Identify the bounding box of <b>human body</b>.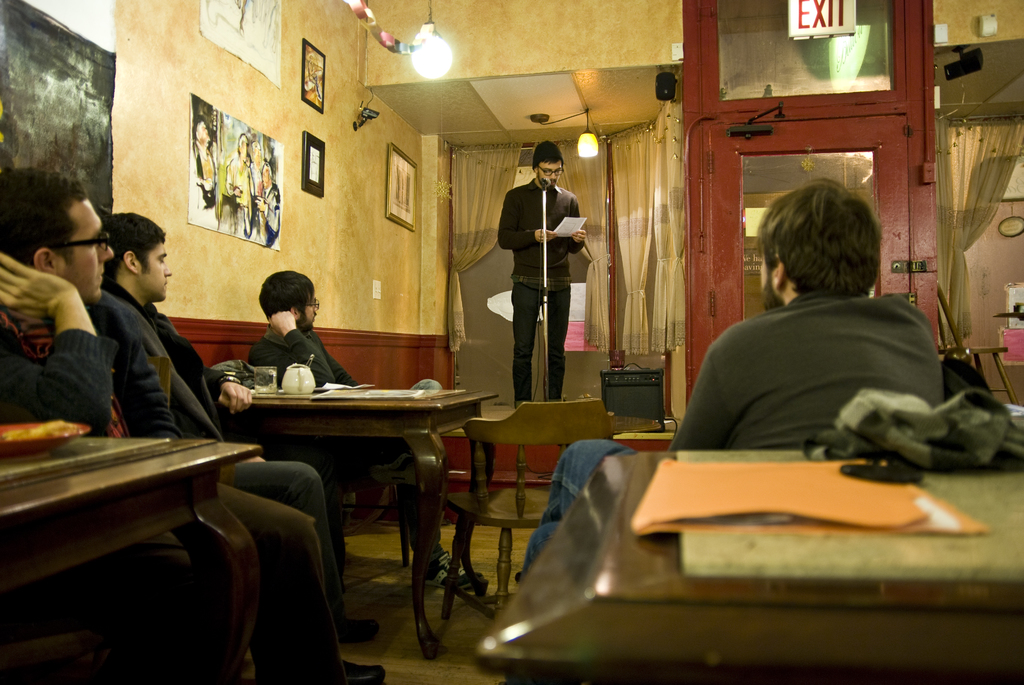
x1=480 y1=126 x2=589 y2=409.
